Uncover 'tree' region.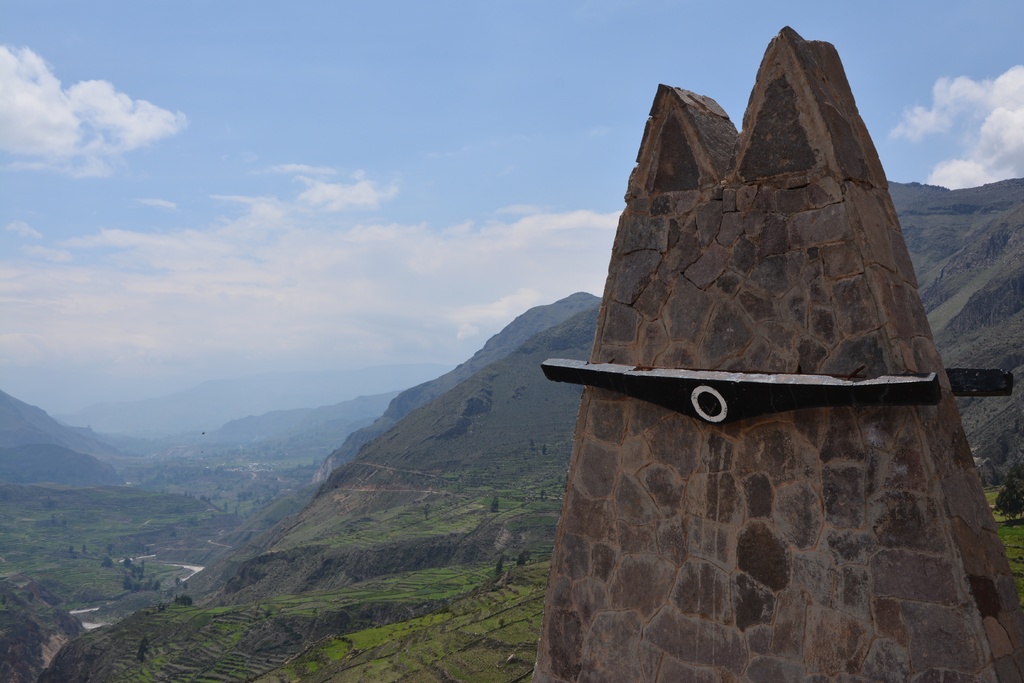
Uncovered: x1=494, y1=555, x2=505, y2=581.
